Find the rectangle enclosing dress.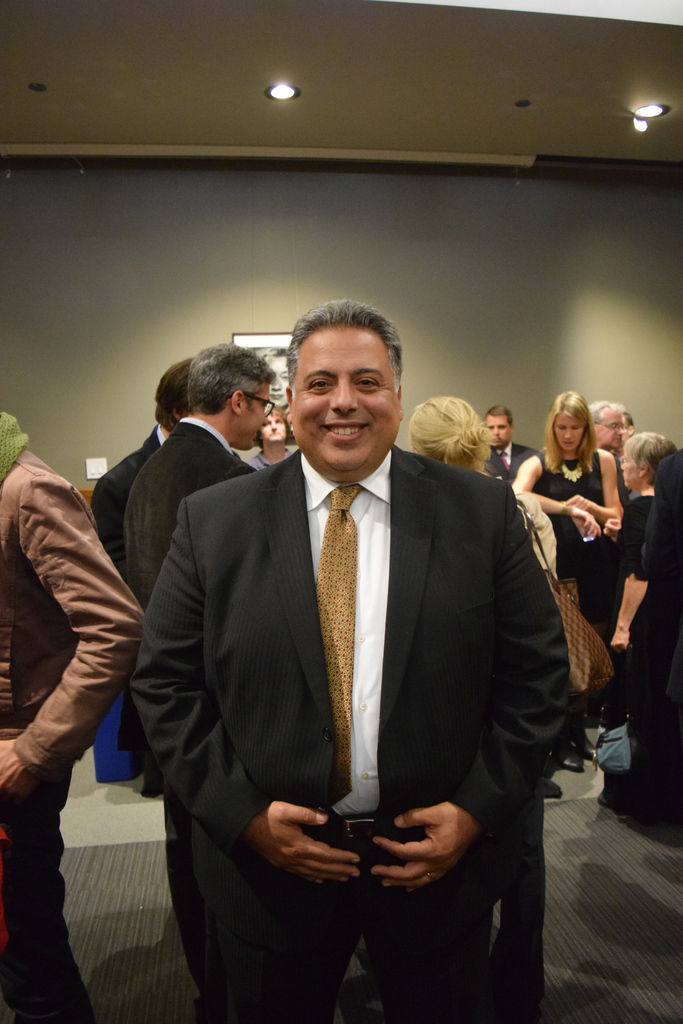
[532,442,600,627].
